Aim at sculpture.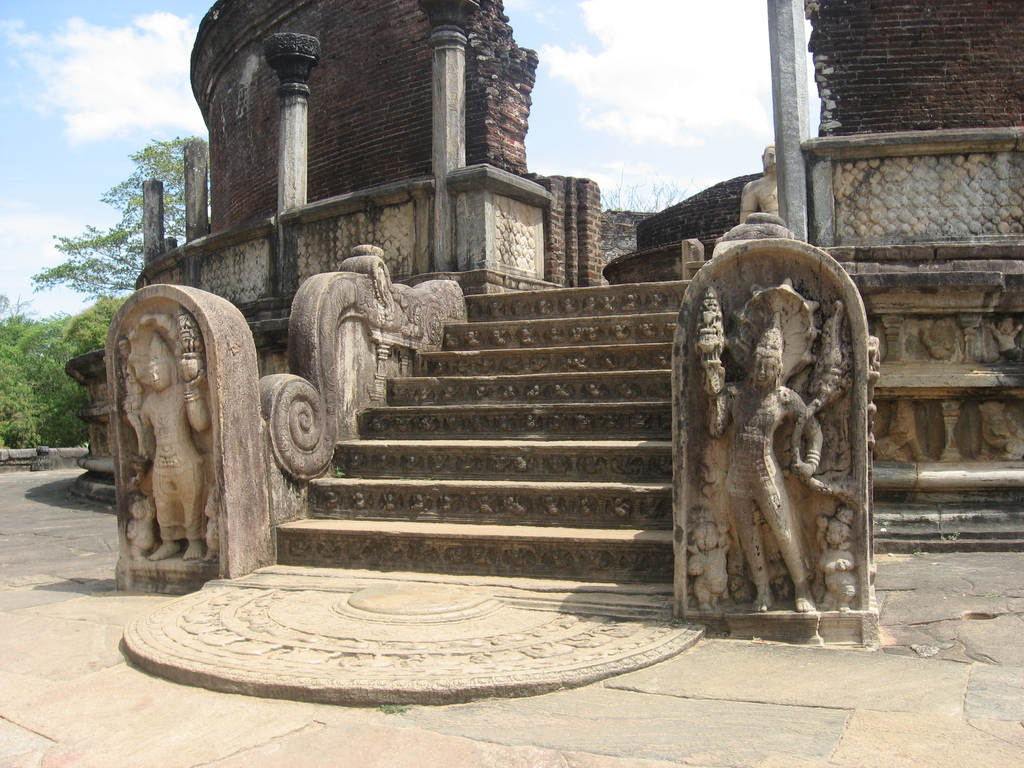
Aimed at 204:466:228:565.
